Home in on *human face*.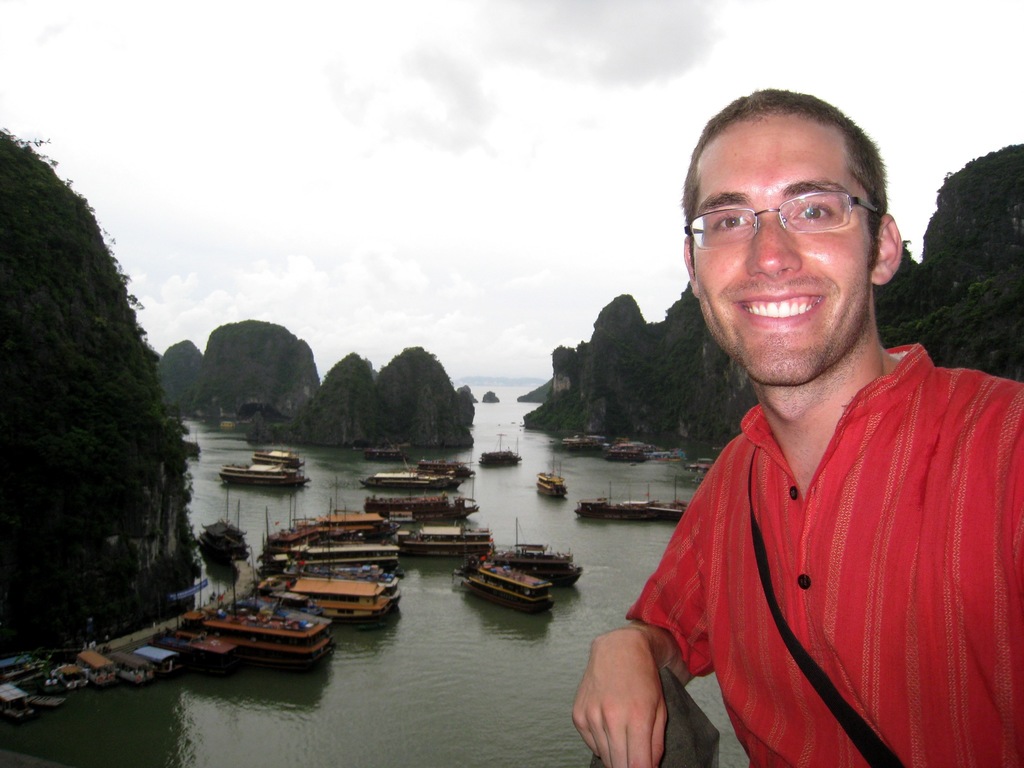
Homed in at detection(699, 124, 871, 394).
